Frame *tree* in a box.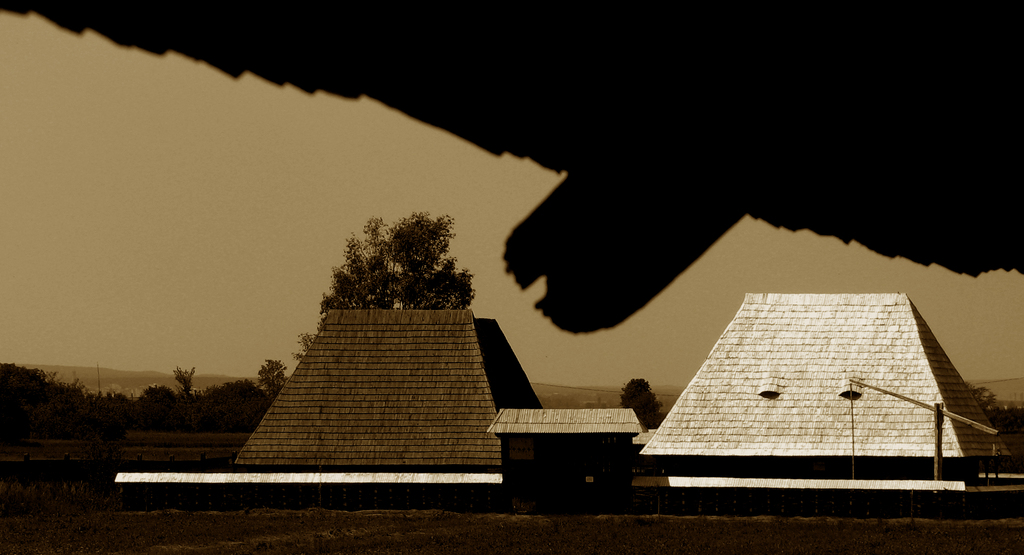
BBox(620, 371, 669, 432).
